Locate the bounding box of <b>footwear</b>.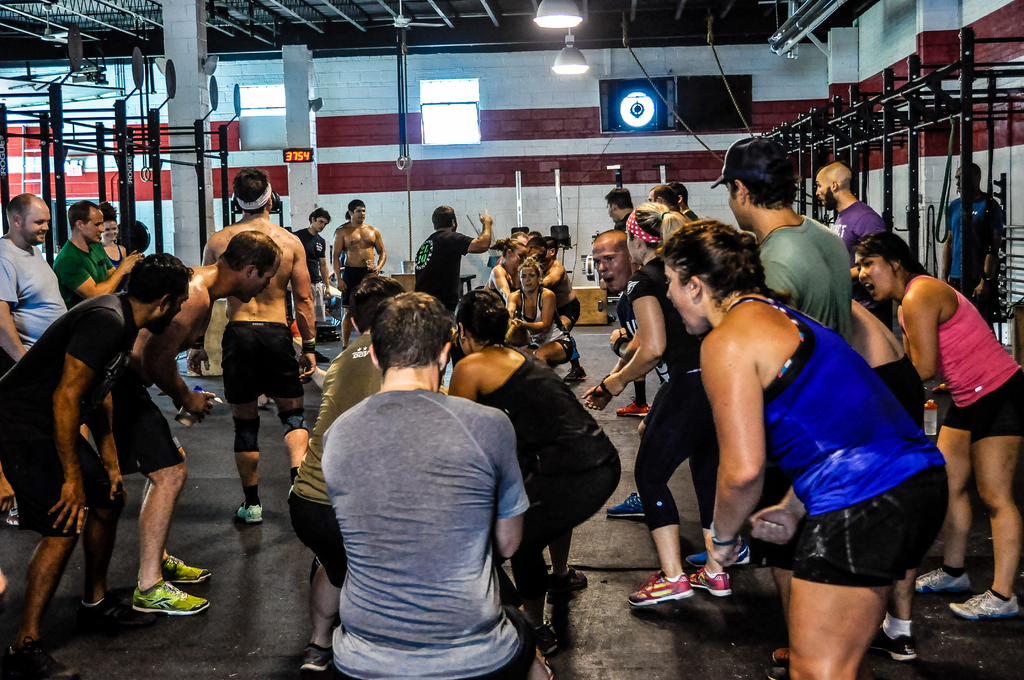
Bounding box: x1=773, y1=646, x2=792, y2=663.
